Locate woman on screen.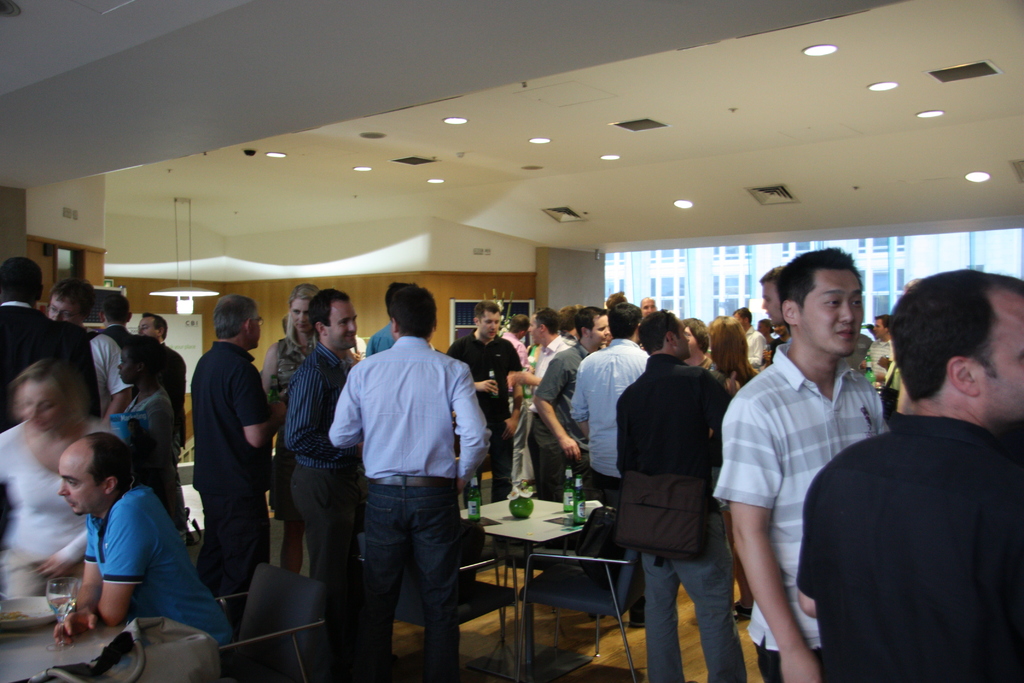
On screen at bbox=(259, 283, 359, 572).
